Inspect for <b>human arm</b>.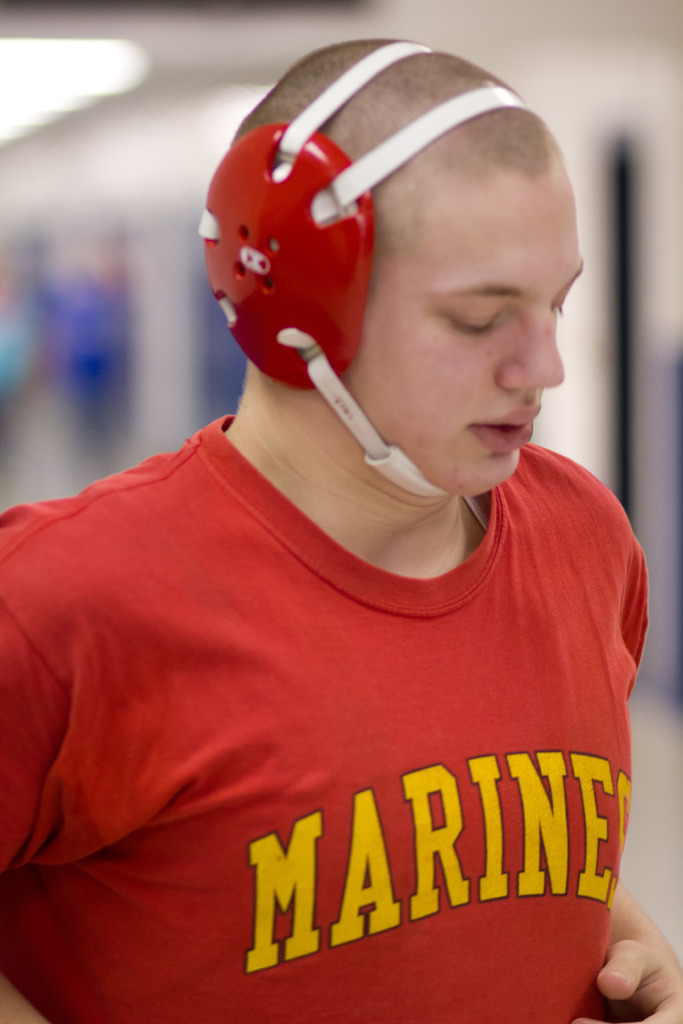
Inspection: (x1=568, y1=875, x2=680, y2=1022).
